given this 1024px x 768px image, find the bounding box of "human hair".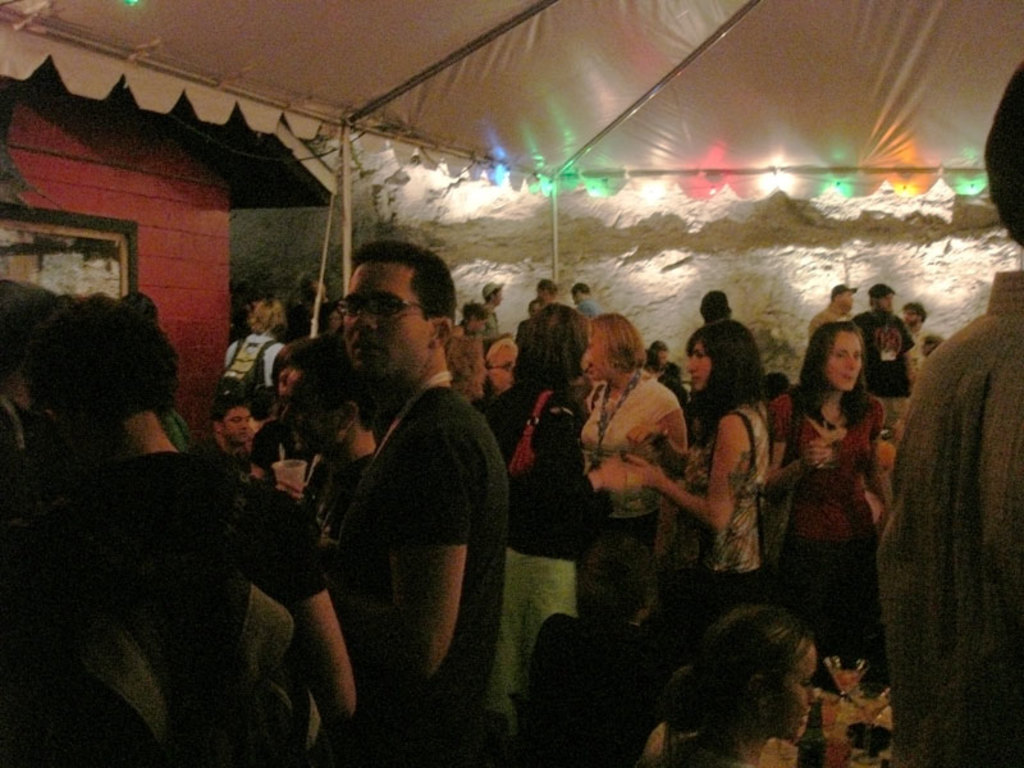
586/308/648/378.
